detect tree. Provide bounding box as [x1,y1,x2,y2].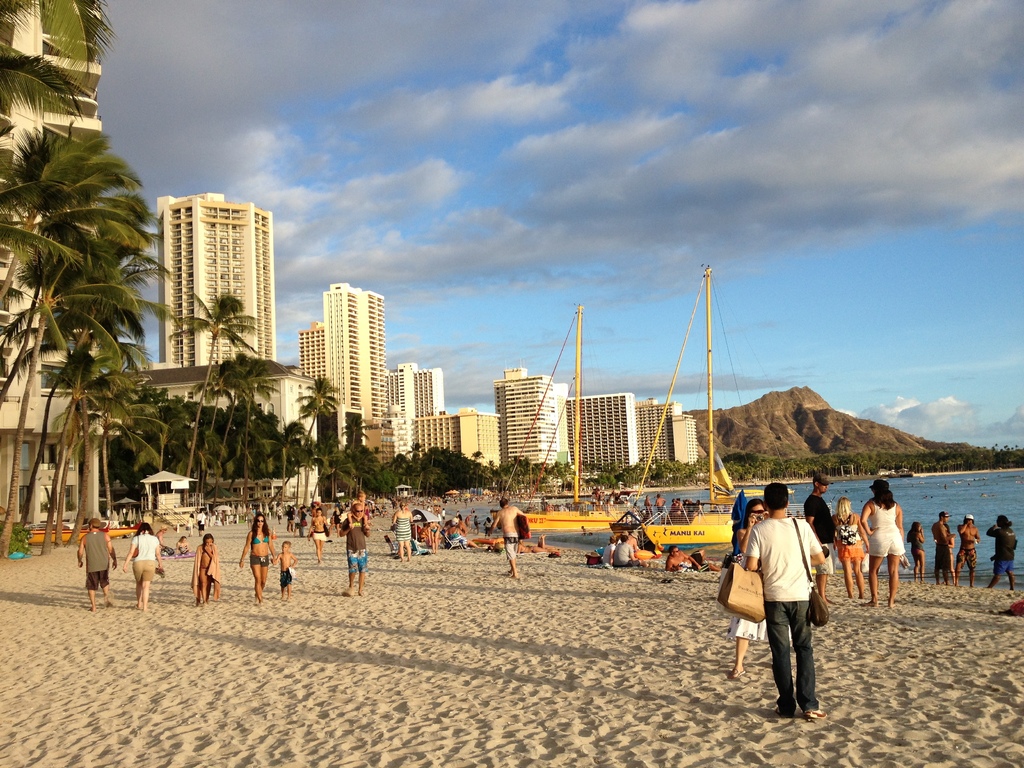
[662,456,703,488].
